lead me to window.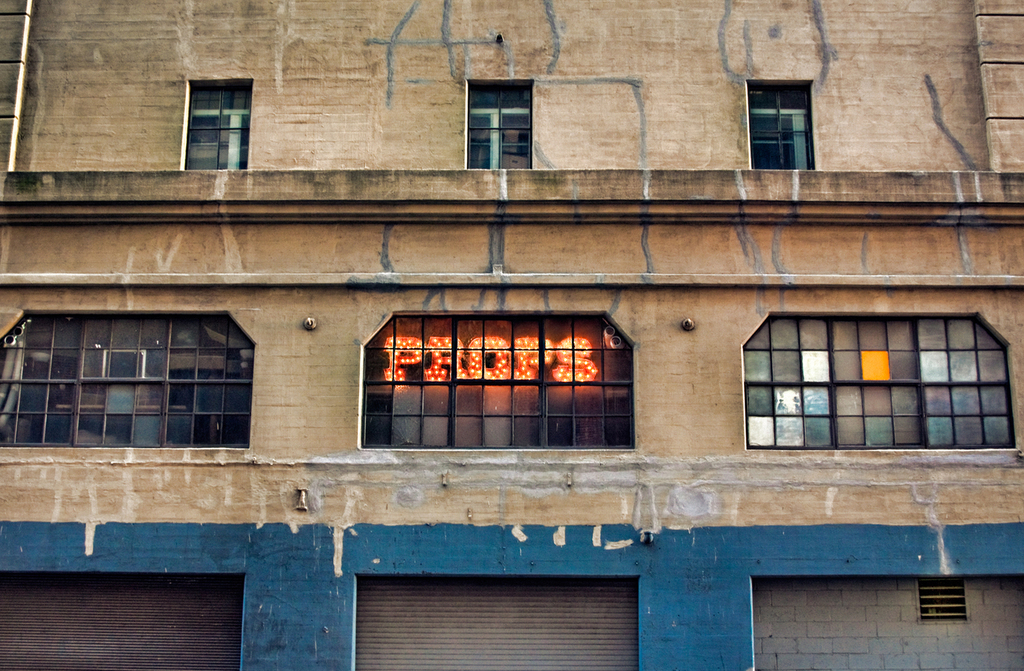
Lead to box(22, 301, 266, 457).
